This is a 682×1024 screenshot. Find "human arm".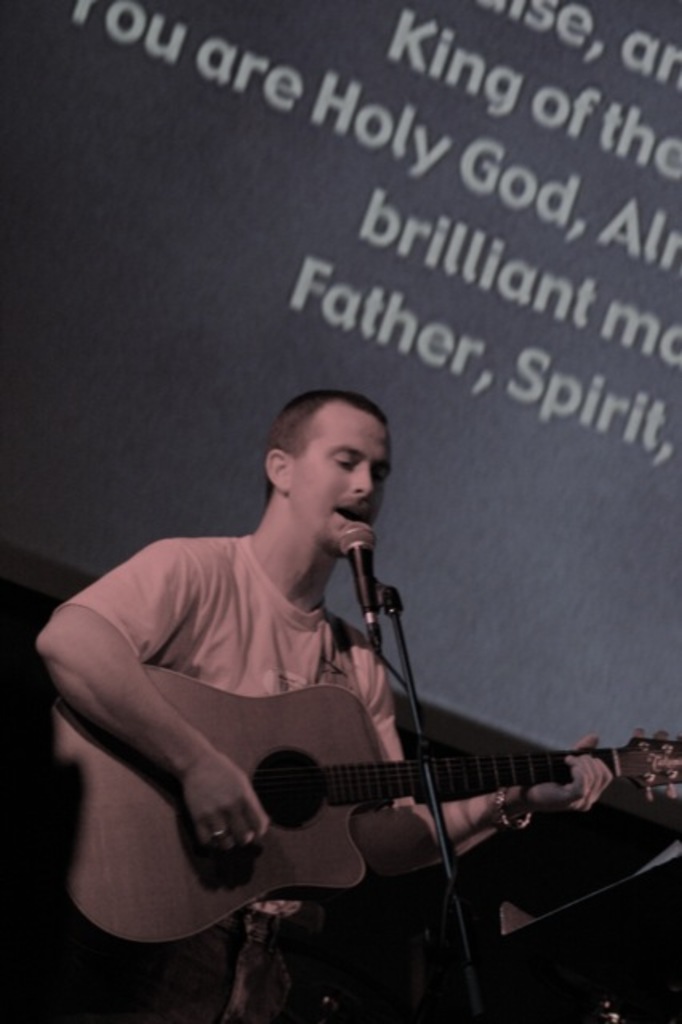
Bounding box: x1=344, y1=637, x2=613, y2=869.
